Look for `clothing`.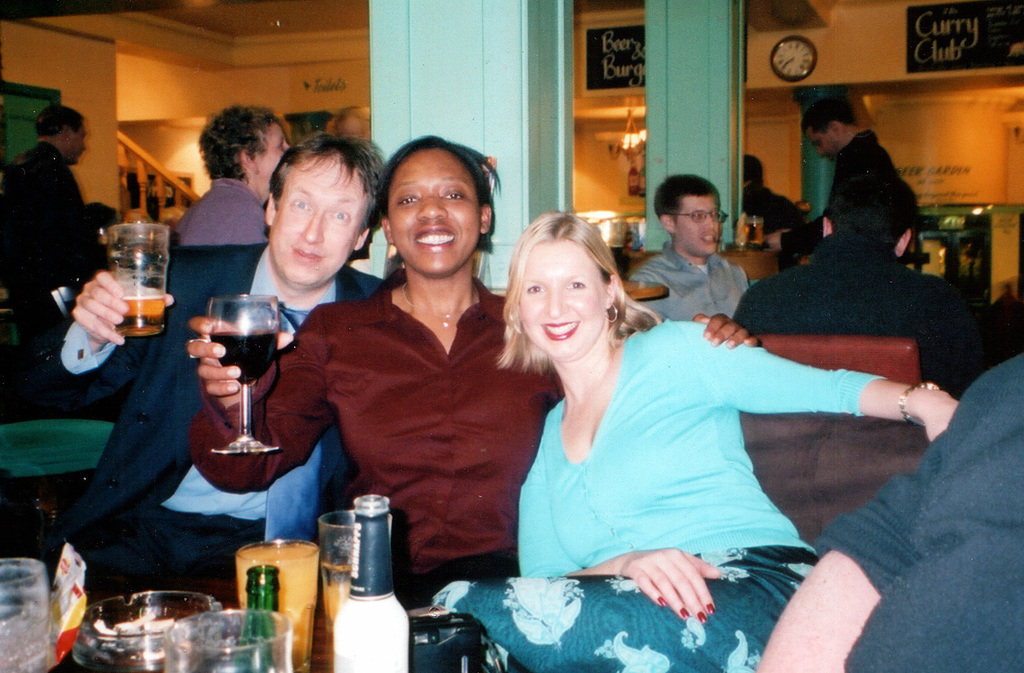
Found: [186,266,565,607].
